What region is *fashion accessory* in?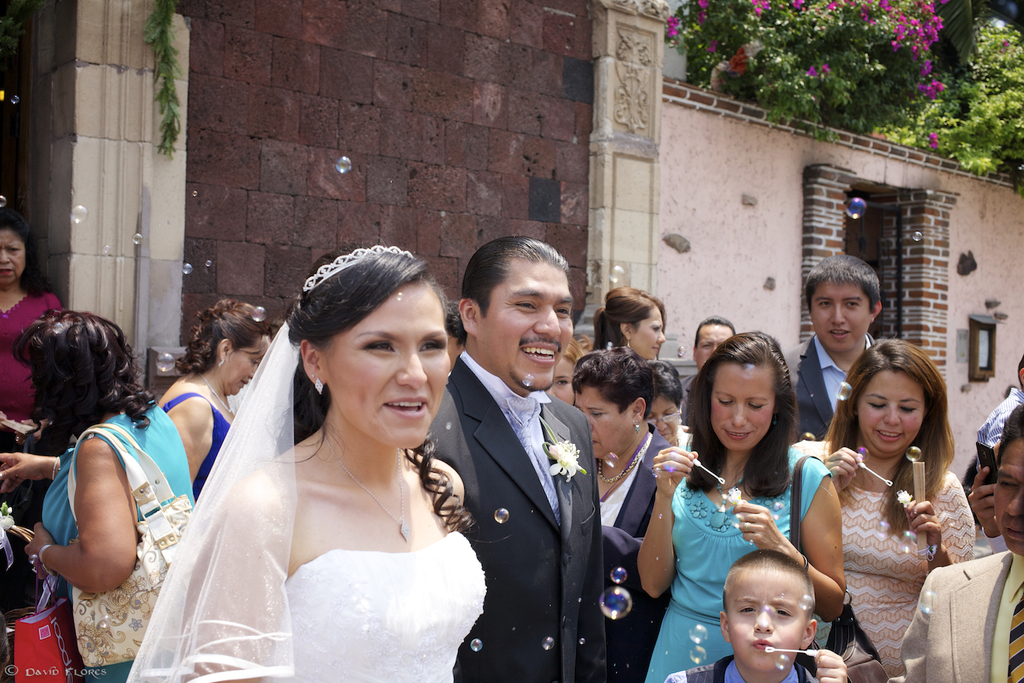
l=600, t=453, r=636, b=480.
